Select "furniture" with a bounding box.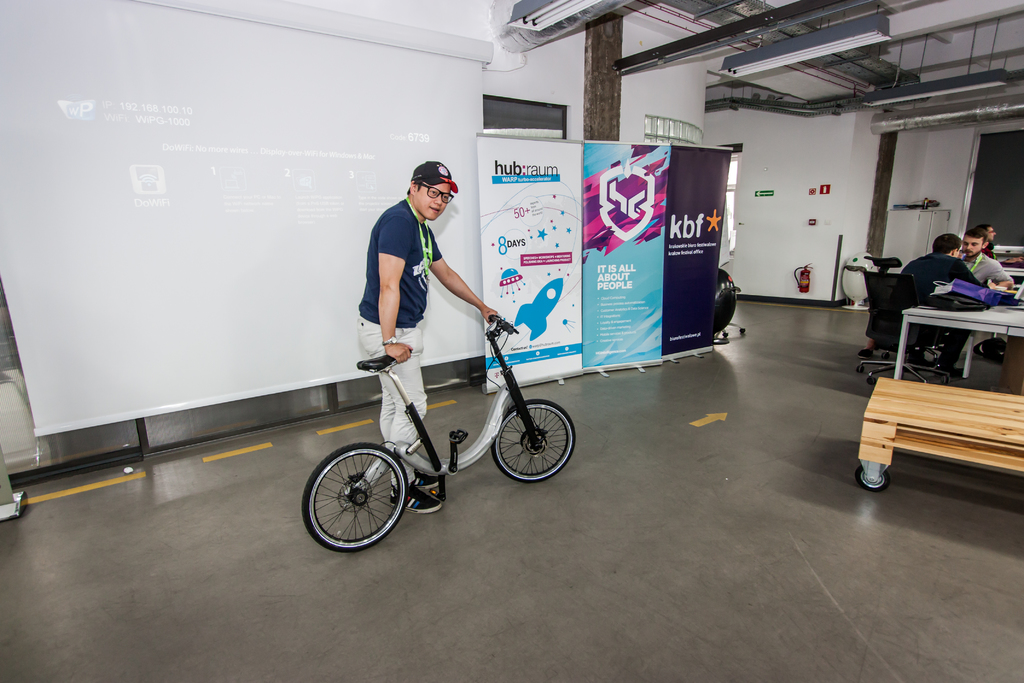
854 378 1023 490.
